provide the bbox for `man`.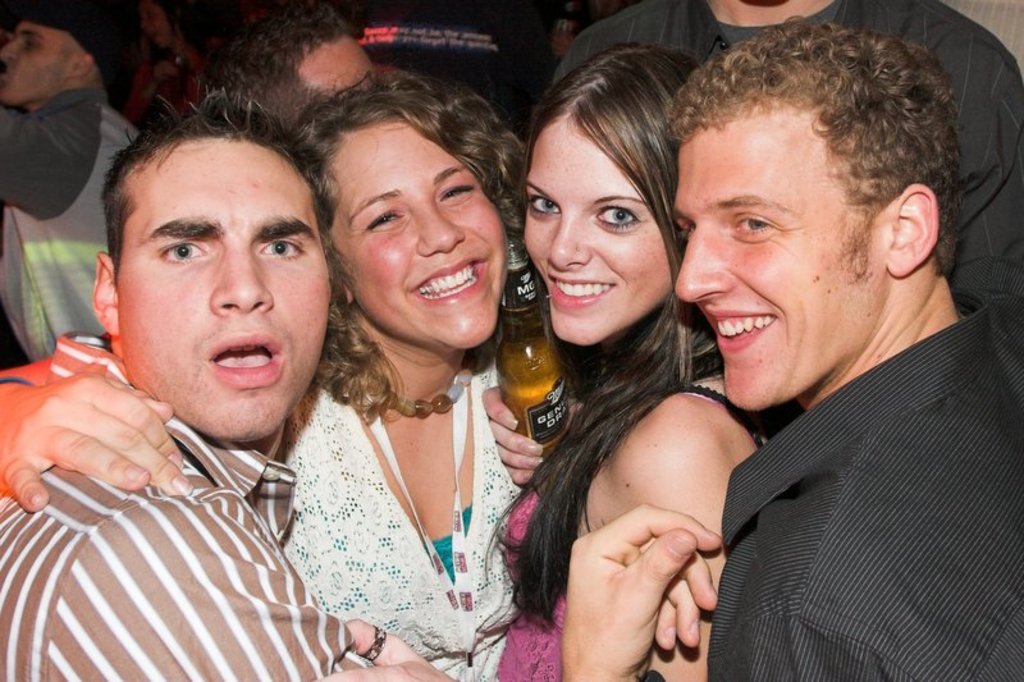
207:0:387:147.
